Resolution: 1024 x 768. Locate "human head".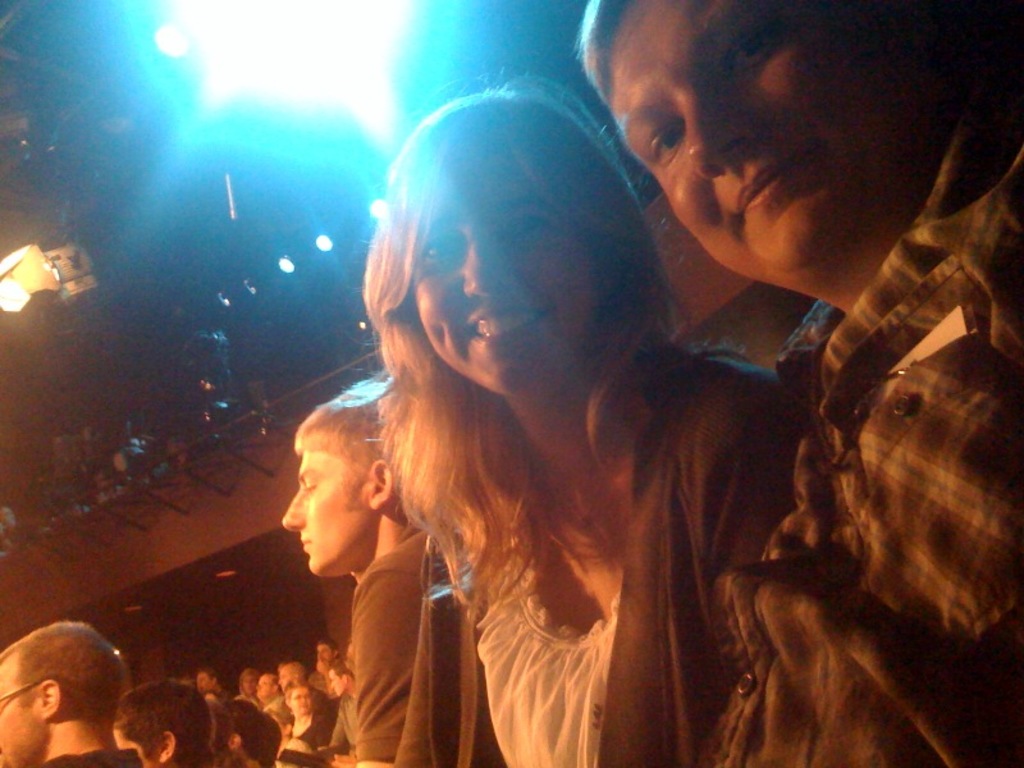
276,655,305,685.
